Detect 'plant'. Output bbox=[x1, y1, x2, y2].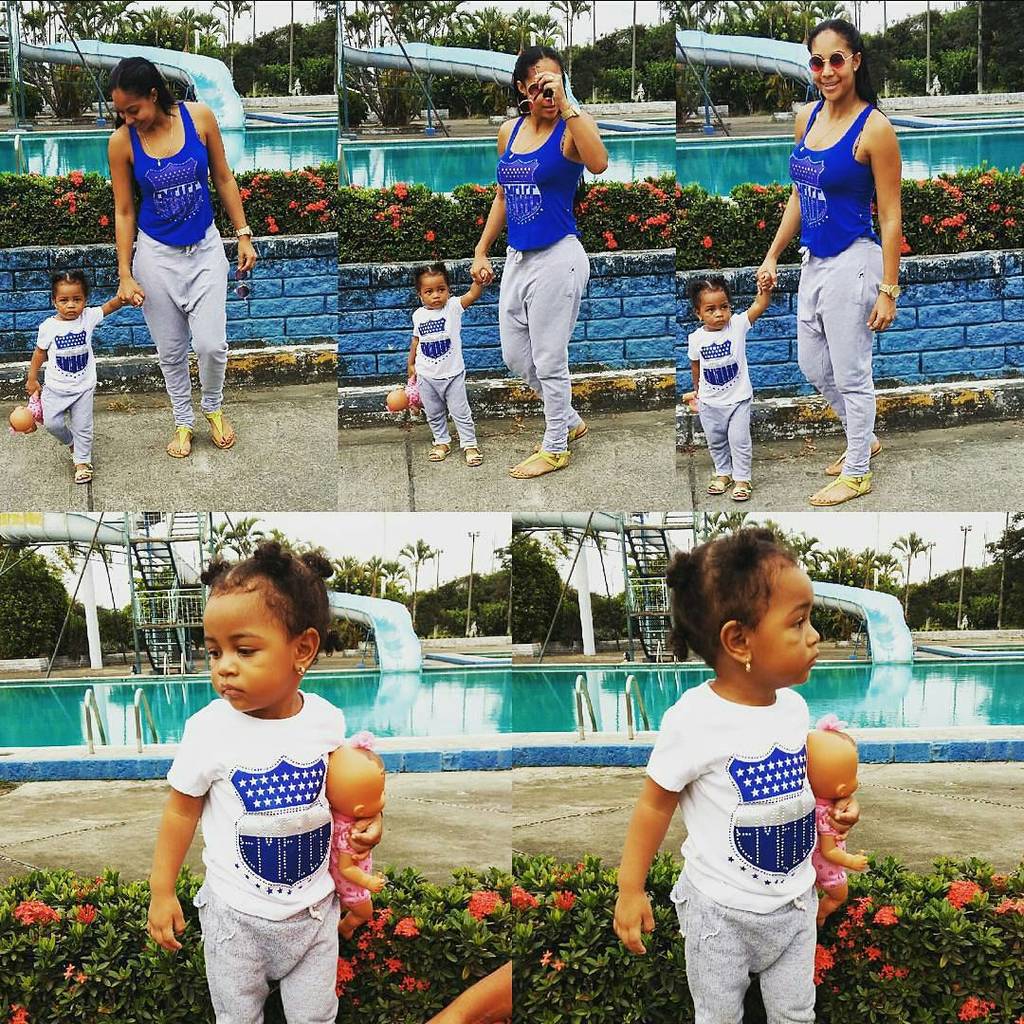
bbox=[338, 176, 674, 249].
